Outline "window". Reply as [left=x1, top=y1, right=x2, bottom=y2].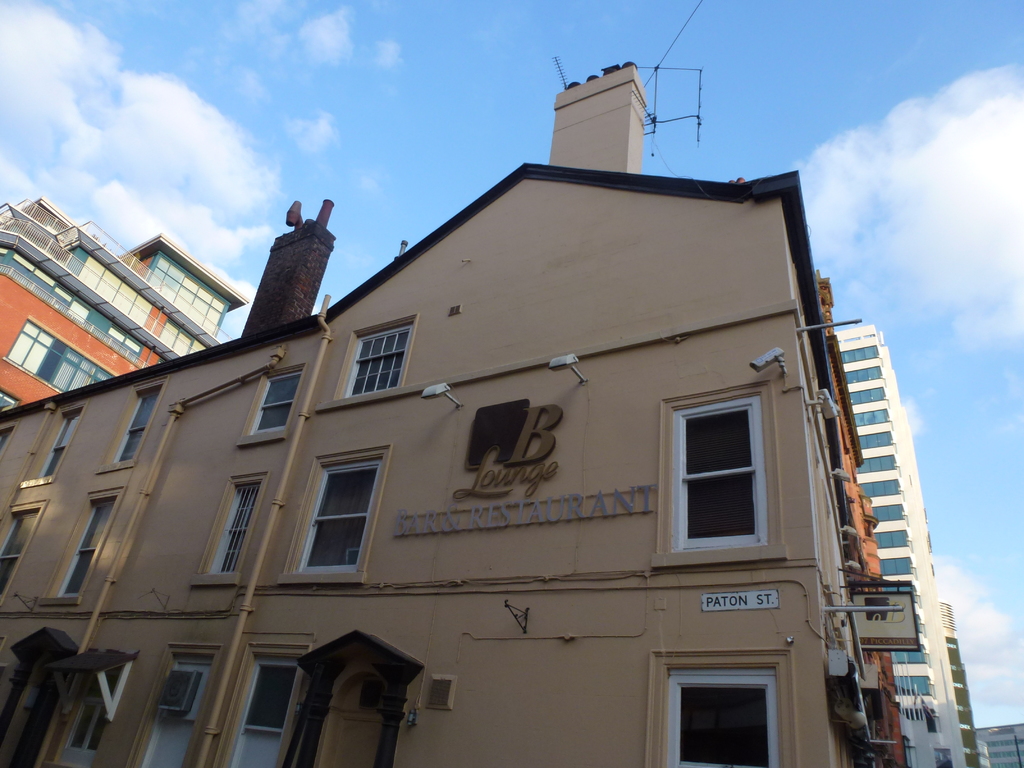
[left=857, top=428, right=894, bottom=450].
